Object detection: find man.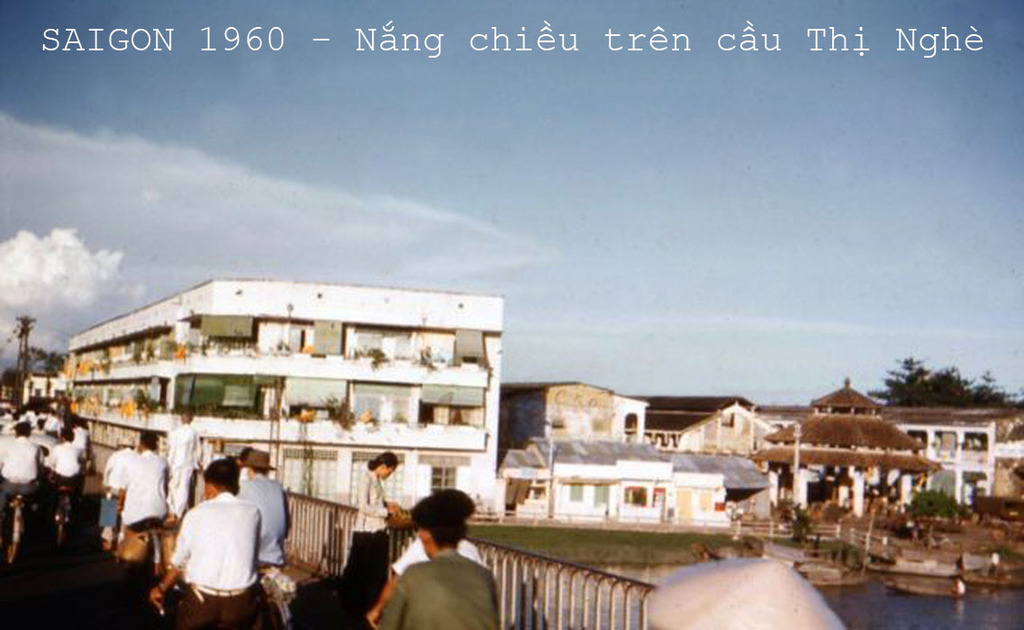
[x1=360, y1=492, x2=483, y2=627].
